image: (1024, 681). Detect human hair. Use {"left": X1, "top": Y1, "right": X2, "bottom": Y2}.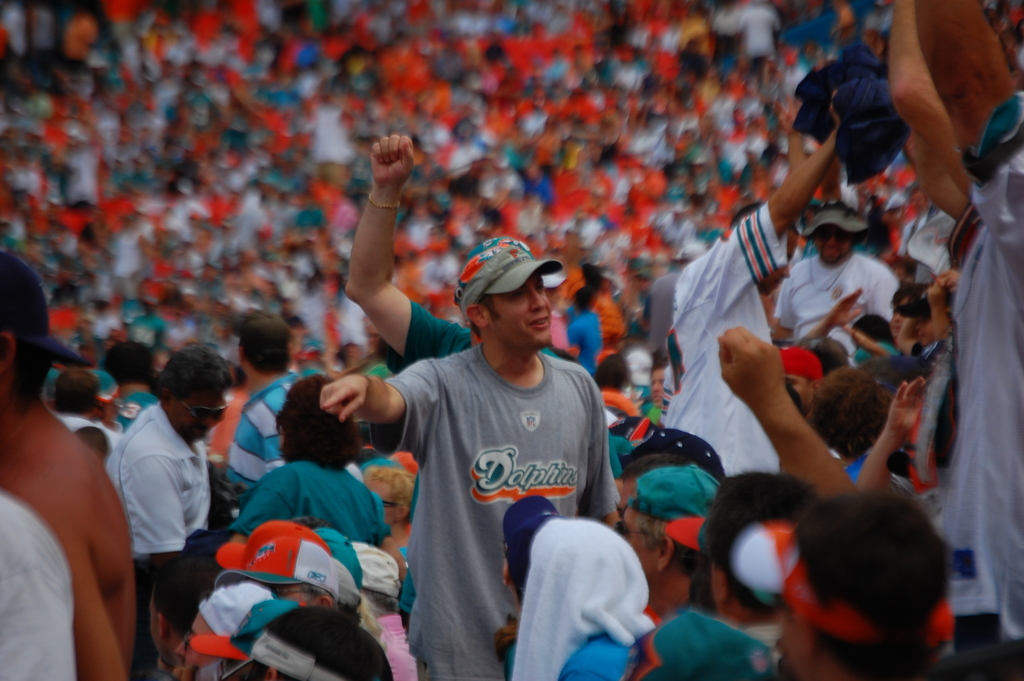
{"left": 694, "top": 470, "right": 817, "bottom": 622}.
